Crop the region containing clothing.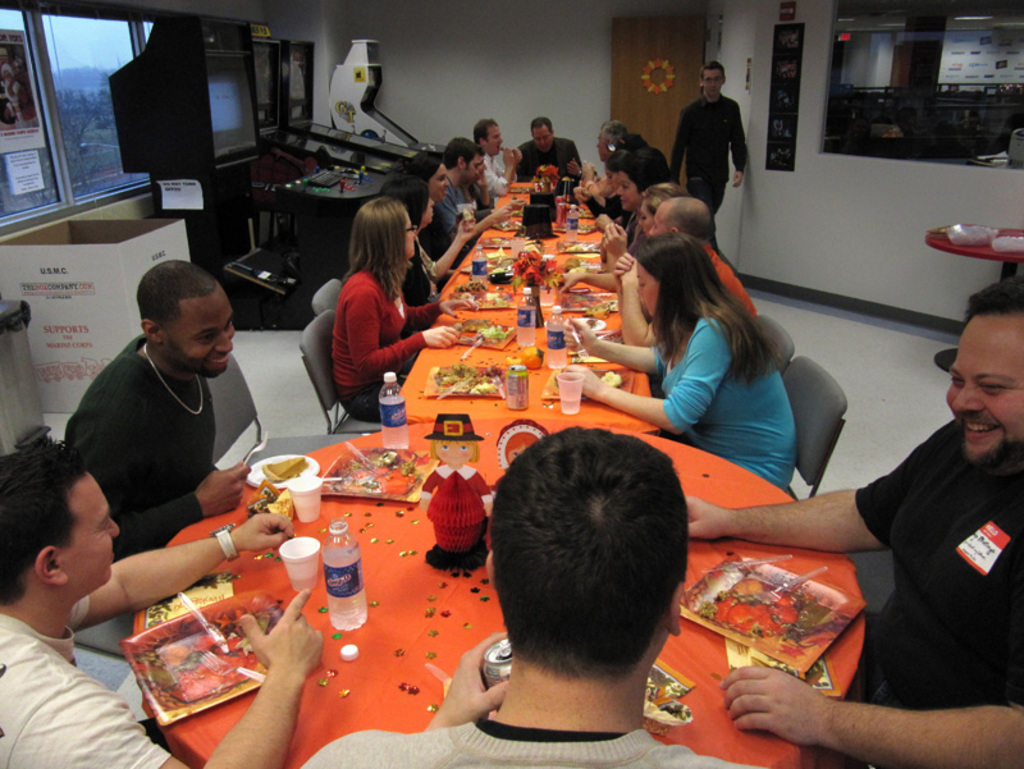
Crop region: 516:132:575:191.
